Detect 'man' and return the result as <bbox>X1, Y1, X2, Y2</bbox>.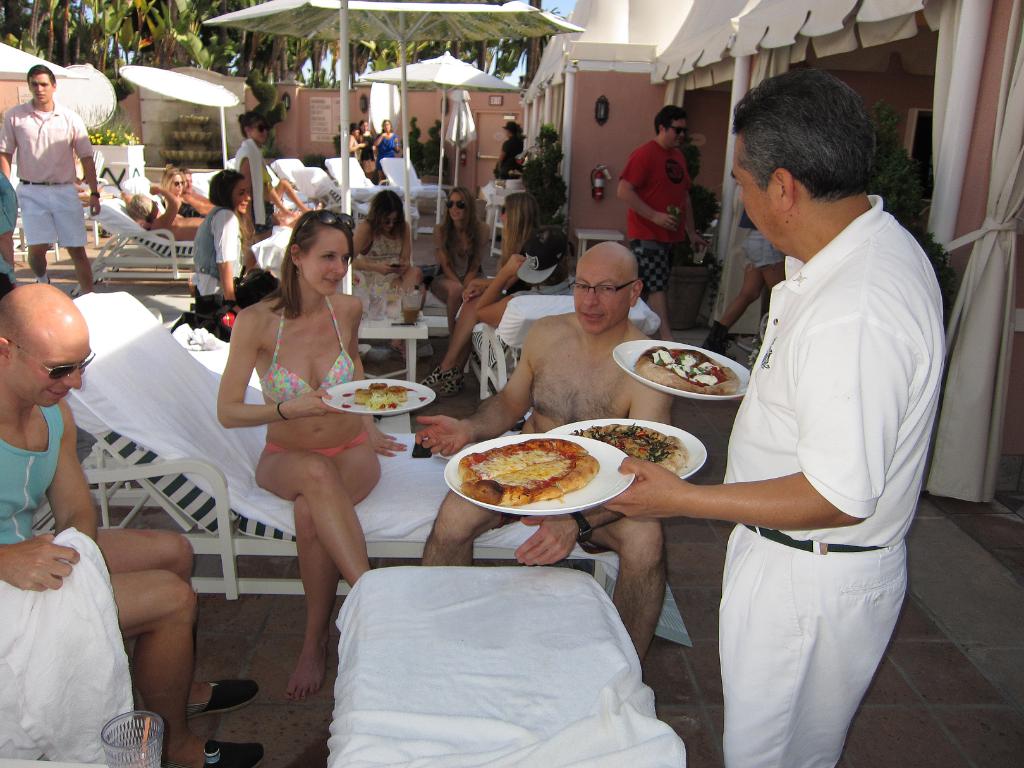
<bbox>0, 61, 99, 298</bbox>.
